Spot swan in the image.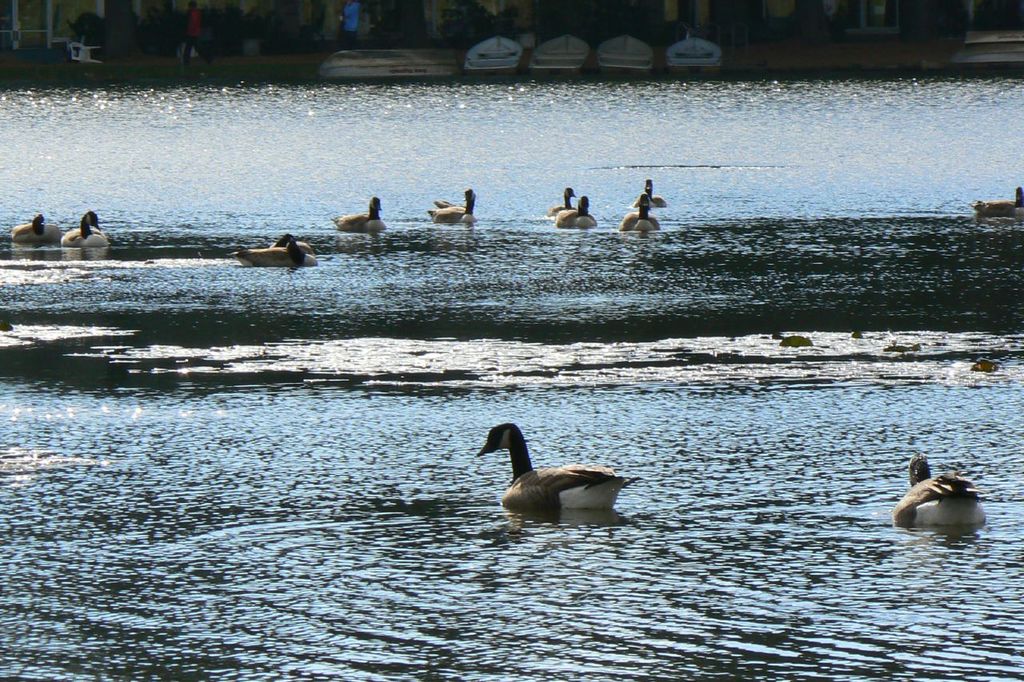
swan found at x1=6, y1=211, x2=62, y2=241.
